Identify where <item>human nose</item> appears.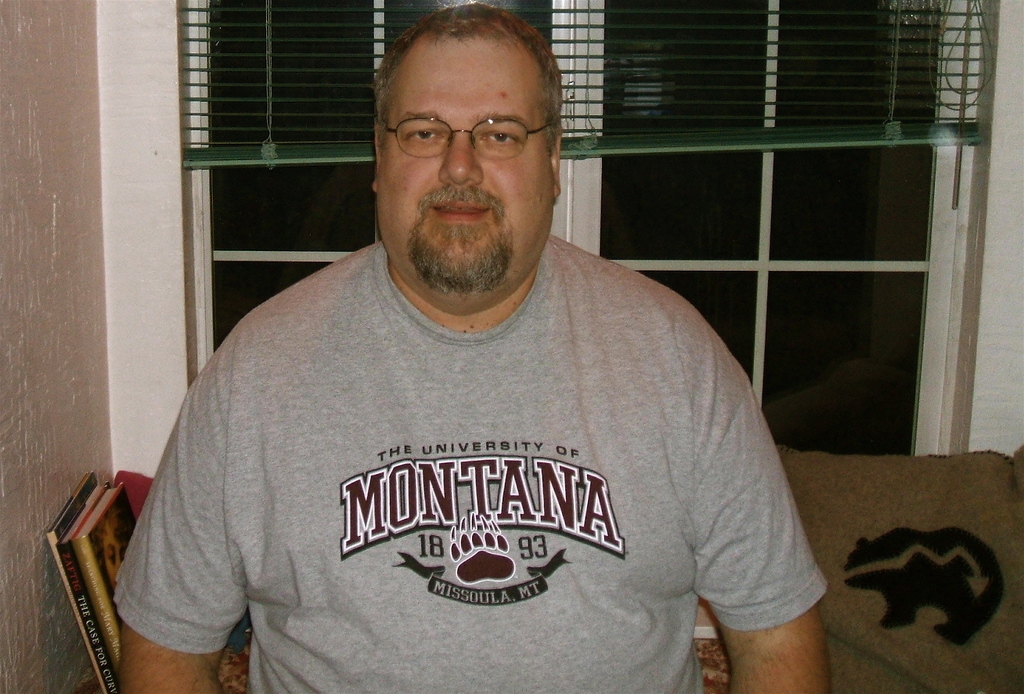
Appears at {"left": 438, "top": 123, "right": 484, "bottom": 192}.
